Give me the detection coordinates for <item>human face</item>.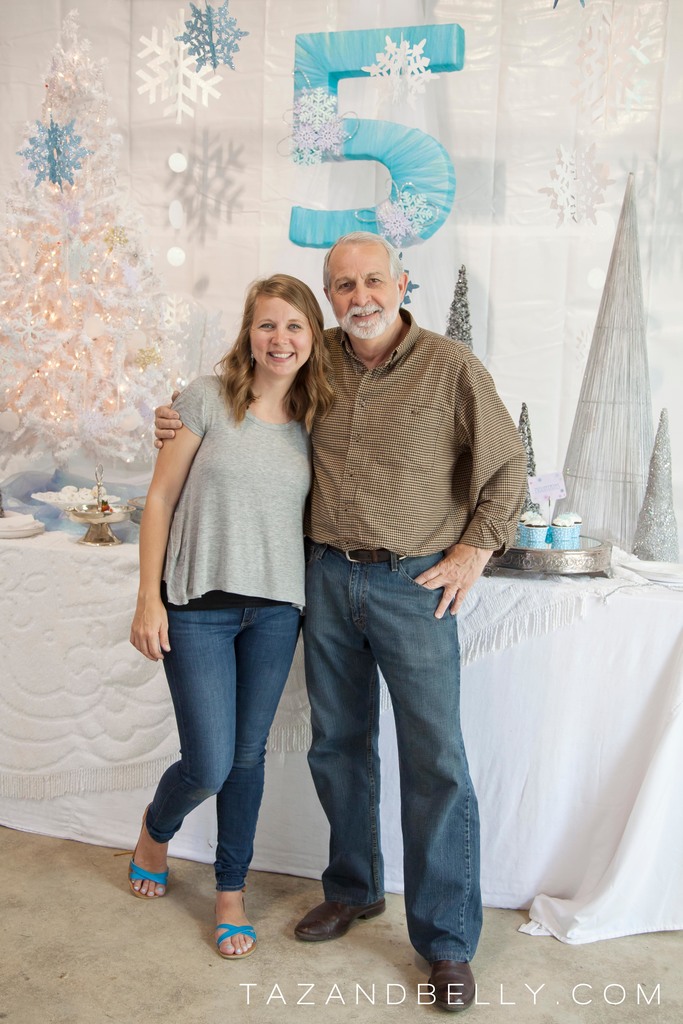
left=250, top=295, right=316, bottom=379.
